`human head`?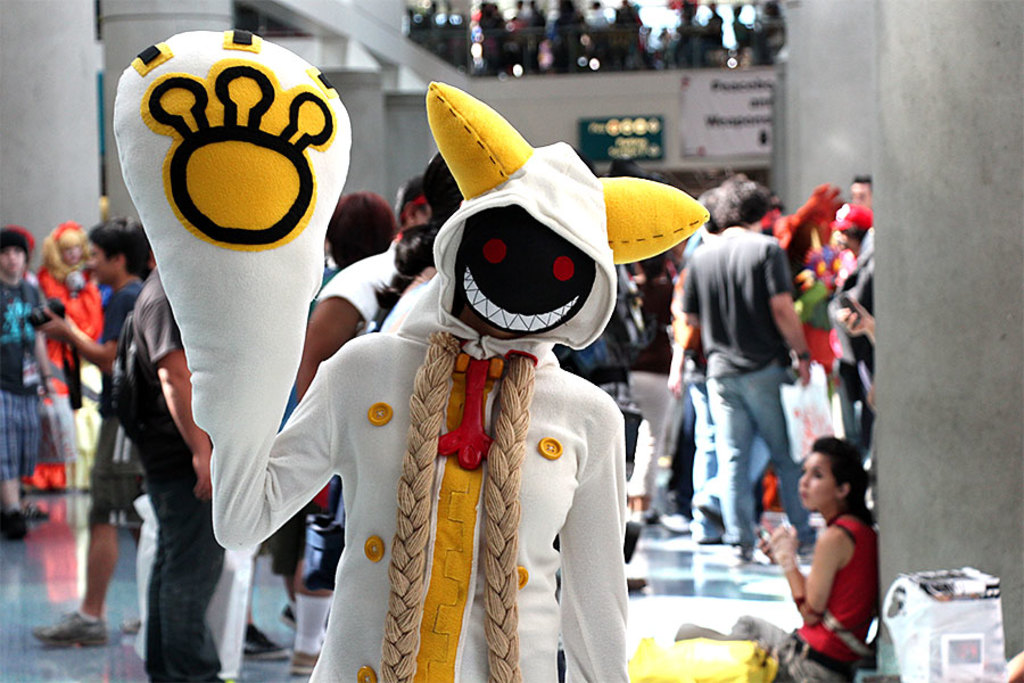
bbox=[793, 433, 854, 511]
